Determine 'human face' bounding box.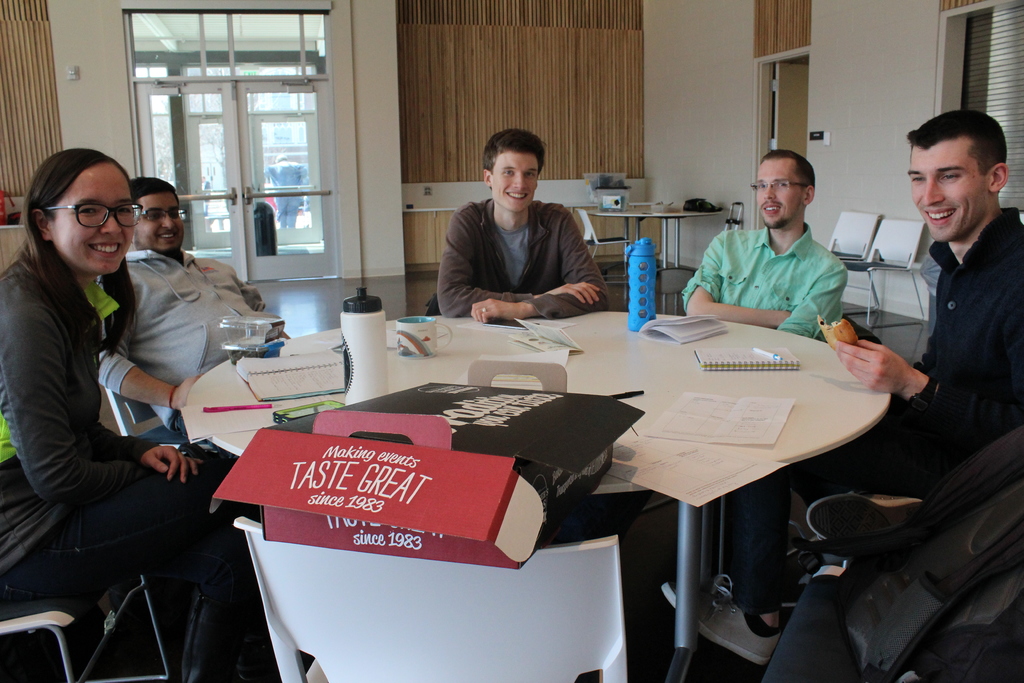
Determined: BBox(50, 161, 133, 274).
